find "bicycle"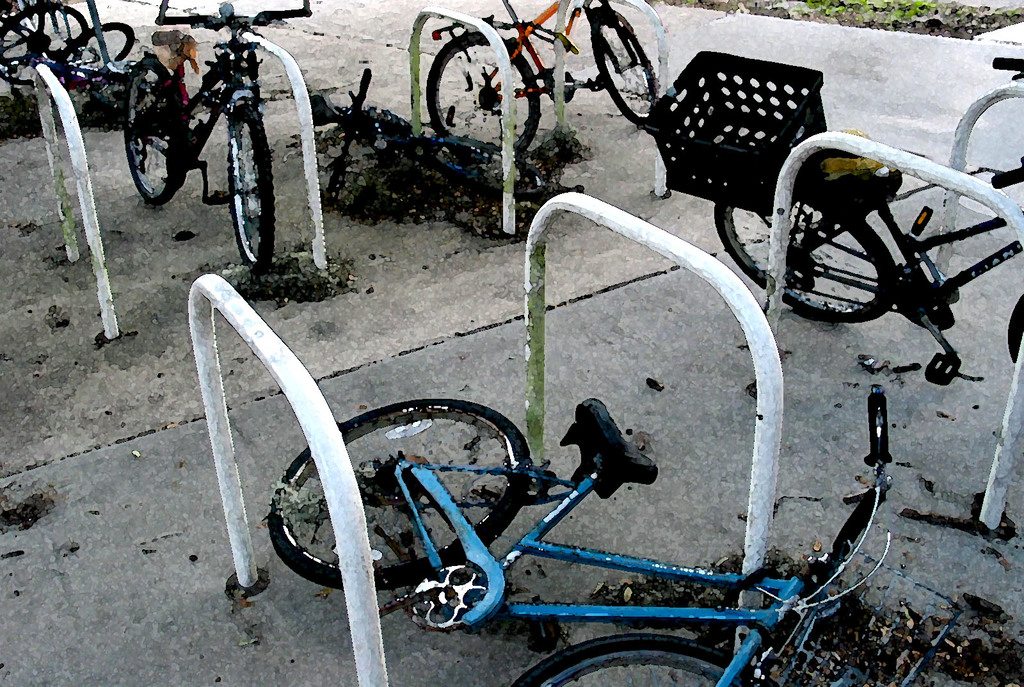
box(127, 0, 309, 268)
